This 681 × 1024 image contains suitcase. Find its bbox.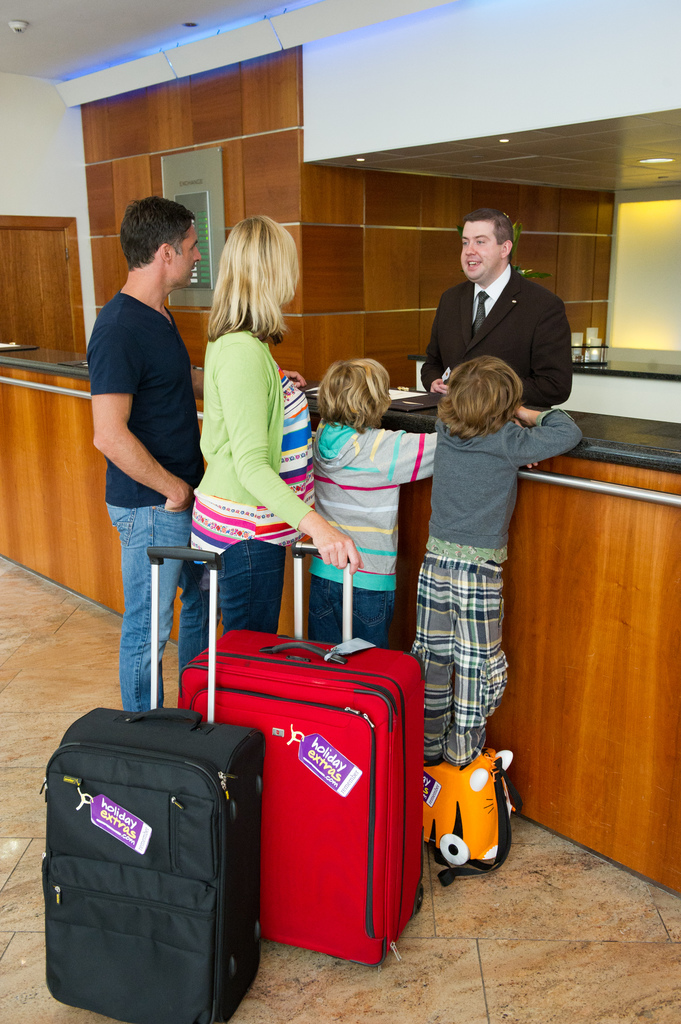
44, 547, 262, 1021.
